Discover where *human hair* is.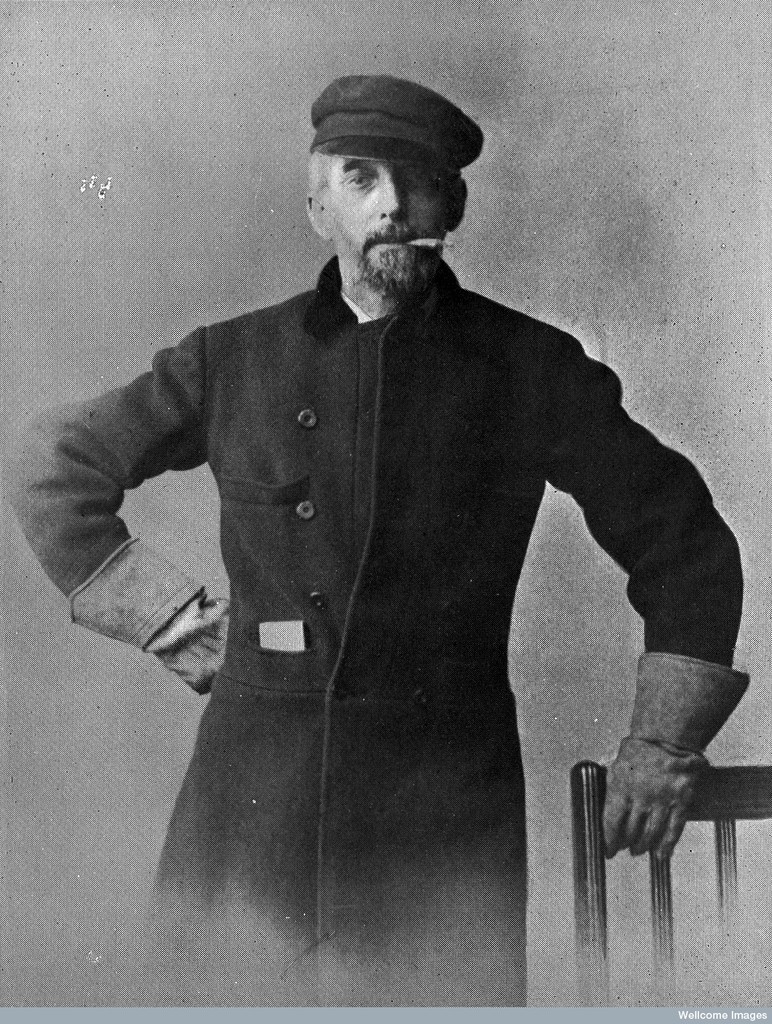
Discovered at <bbox>301, 147, 338, 192</bbox>.
